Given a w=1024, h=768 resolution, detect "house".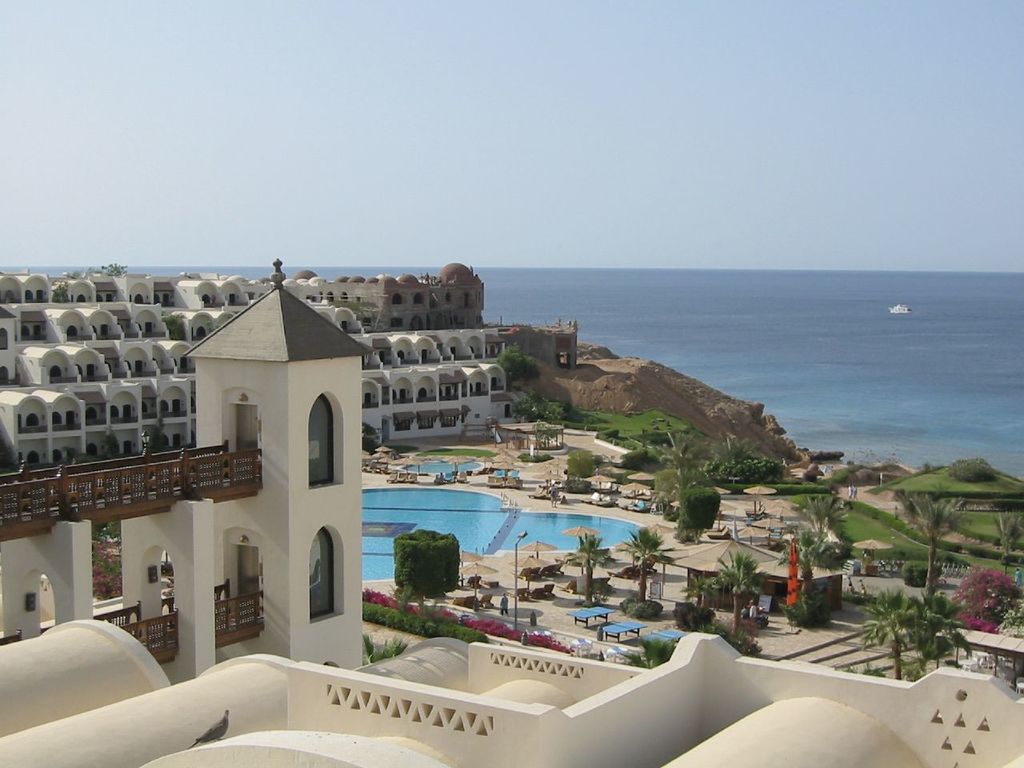
l=477, t=274, r=598, b=432.
